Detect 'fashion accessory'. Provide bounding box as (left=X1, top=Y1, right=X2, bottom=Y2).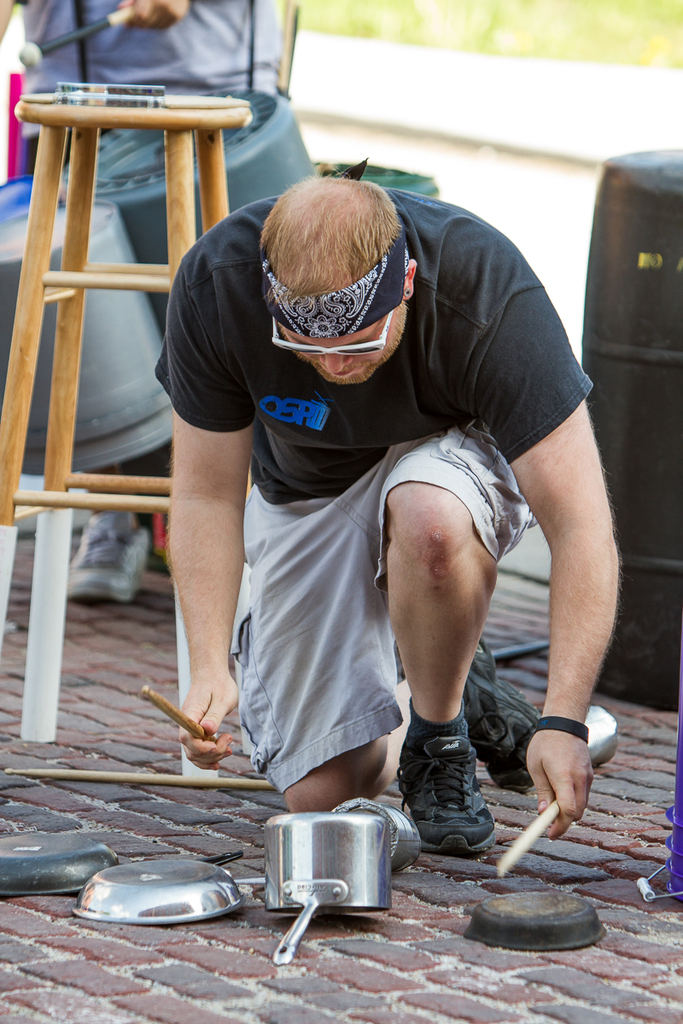
(left=459, top=637, right=546, bottom=796).
